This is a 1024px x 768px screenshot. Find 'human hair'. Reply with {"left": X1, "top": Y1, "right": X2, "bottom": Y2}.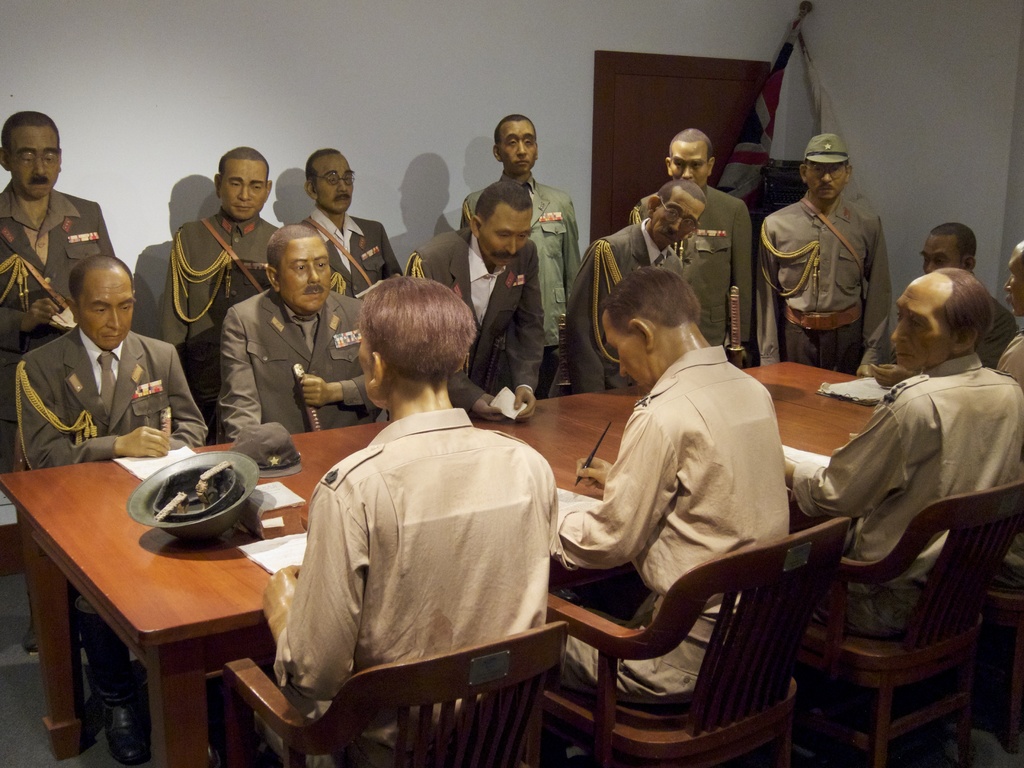
{"left": 349, "top": 267, "right": 465, "bottom": 385}.
